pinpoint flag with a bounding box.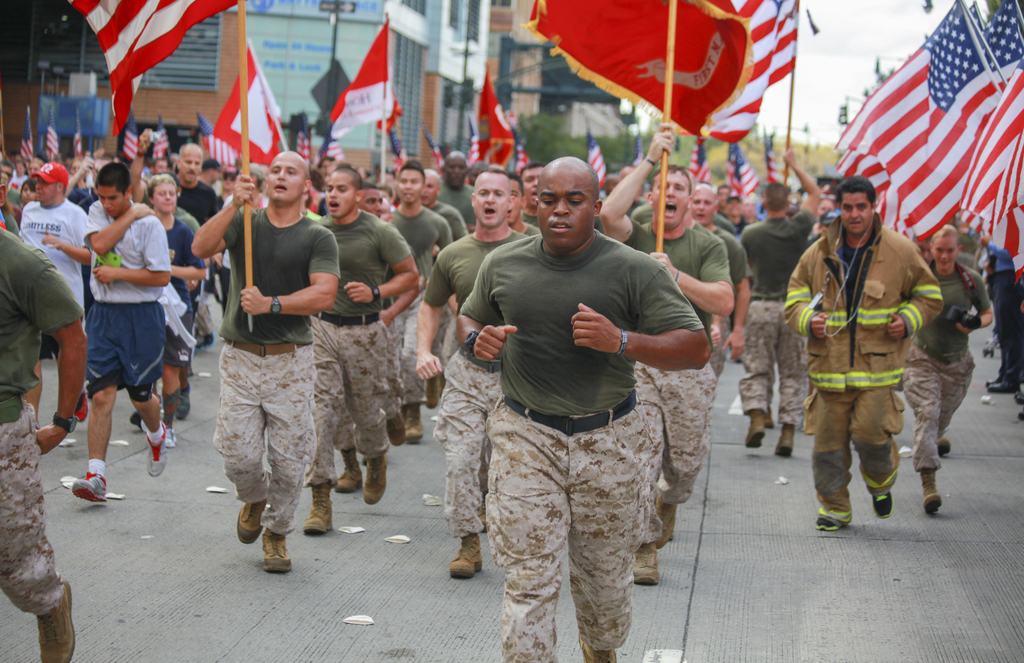
<bbox>460, 108, 483, 171</bbox>.
